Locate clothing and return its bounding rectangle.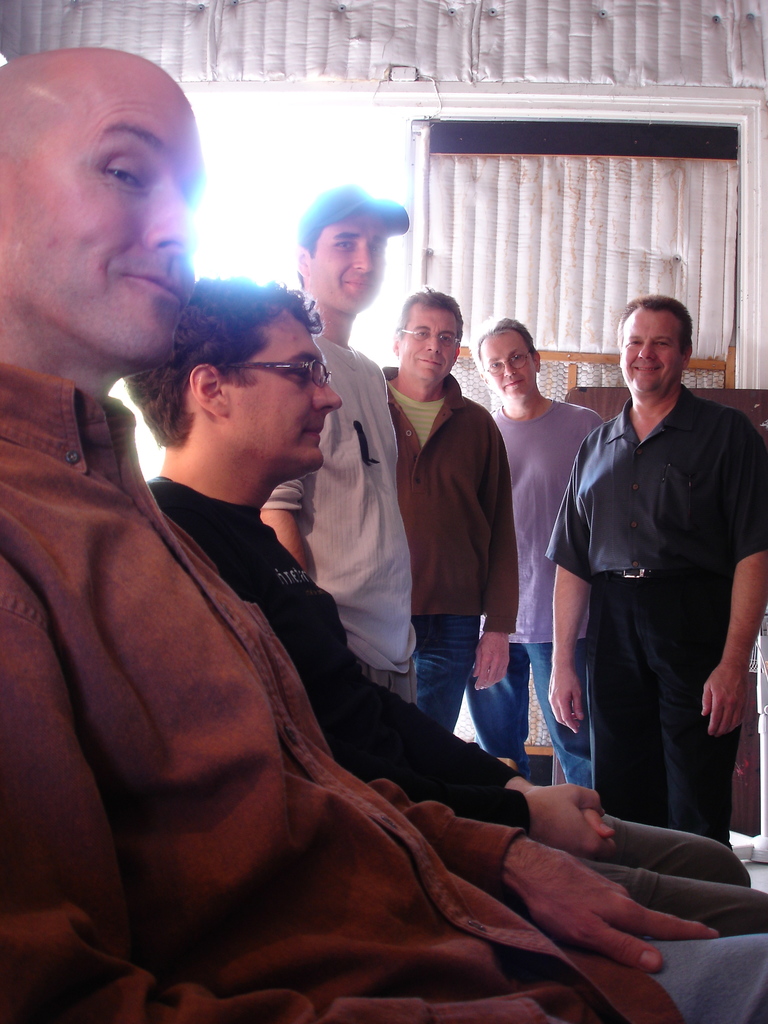
553/337/754/831.
